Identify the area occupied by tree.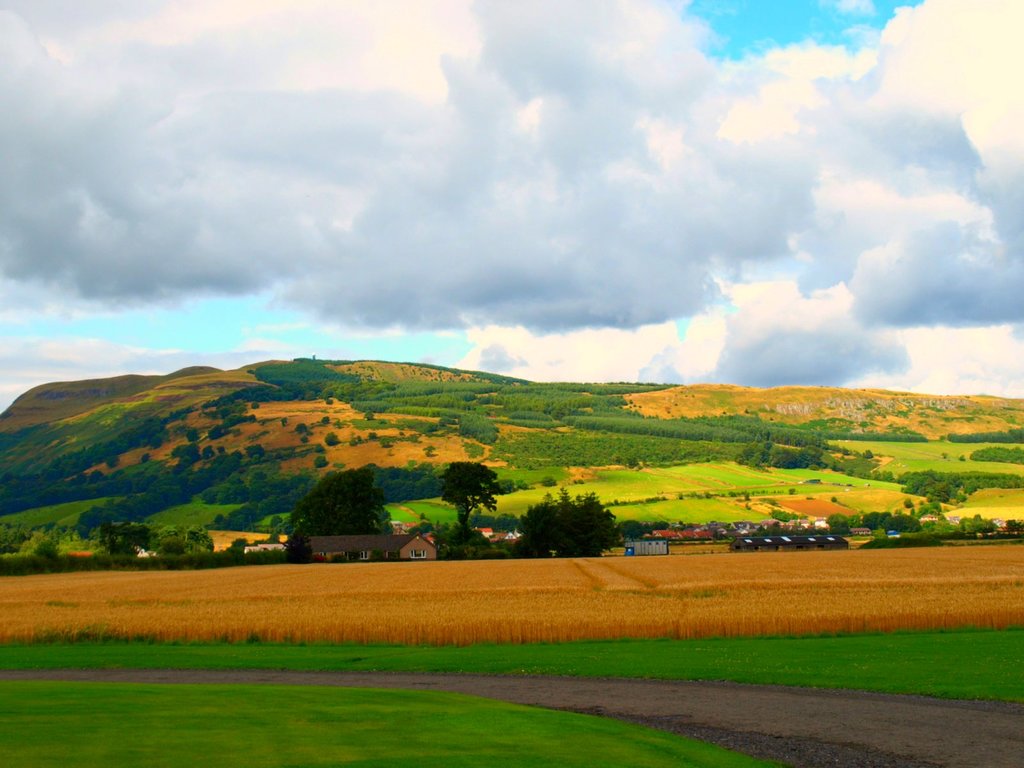
Area: bbox=(98, 520, 148, 559).
